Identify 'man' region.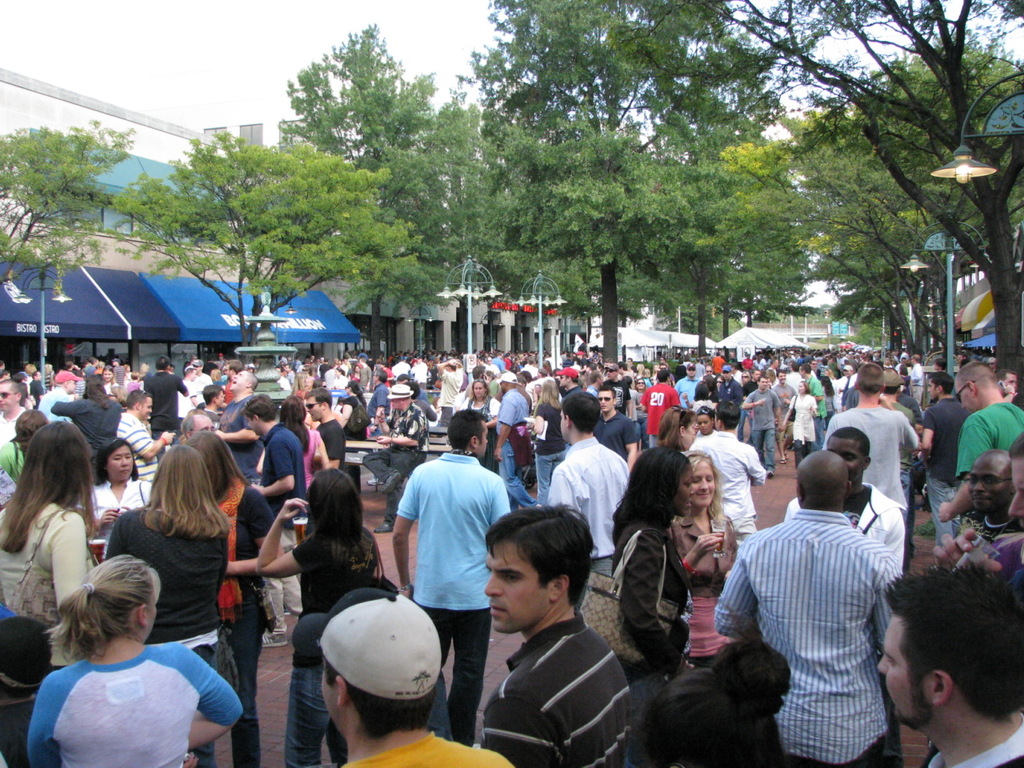
Region: 114,389,174,486.
